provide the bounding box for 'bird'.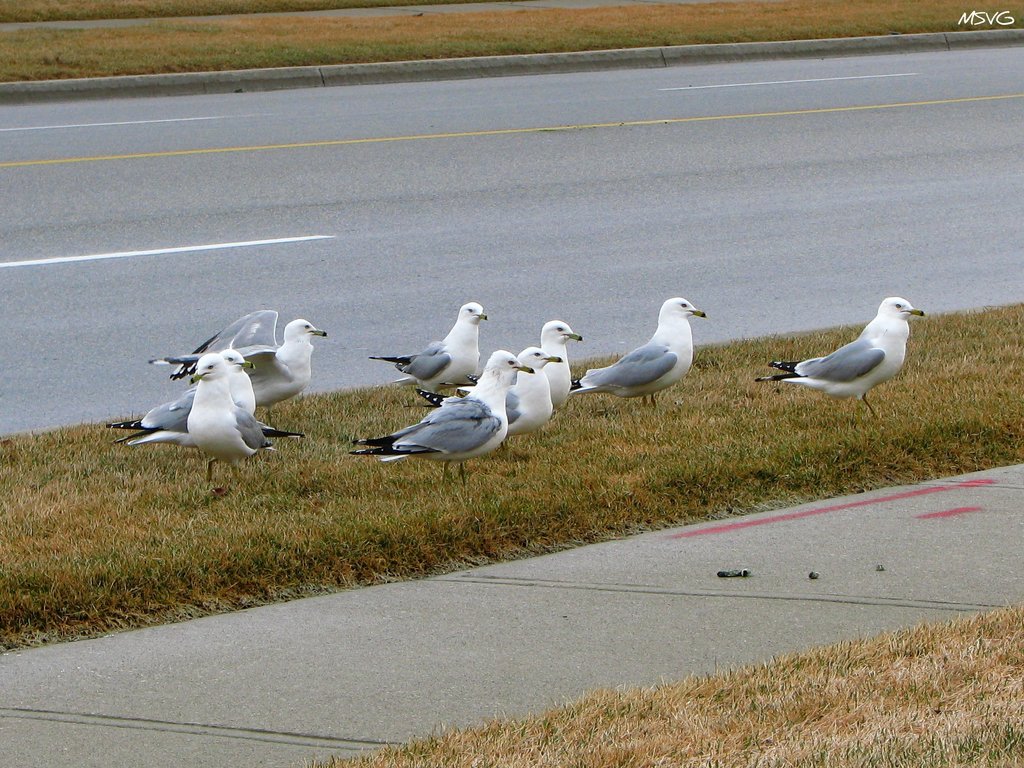
754:294:922:416.
